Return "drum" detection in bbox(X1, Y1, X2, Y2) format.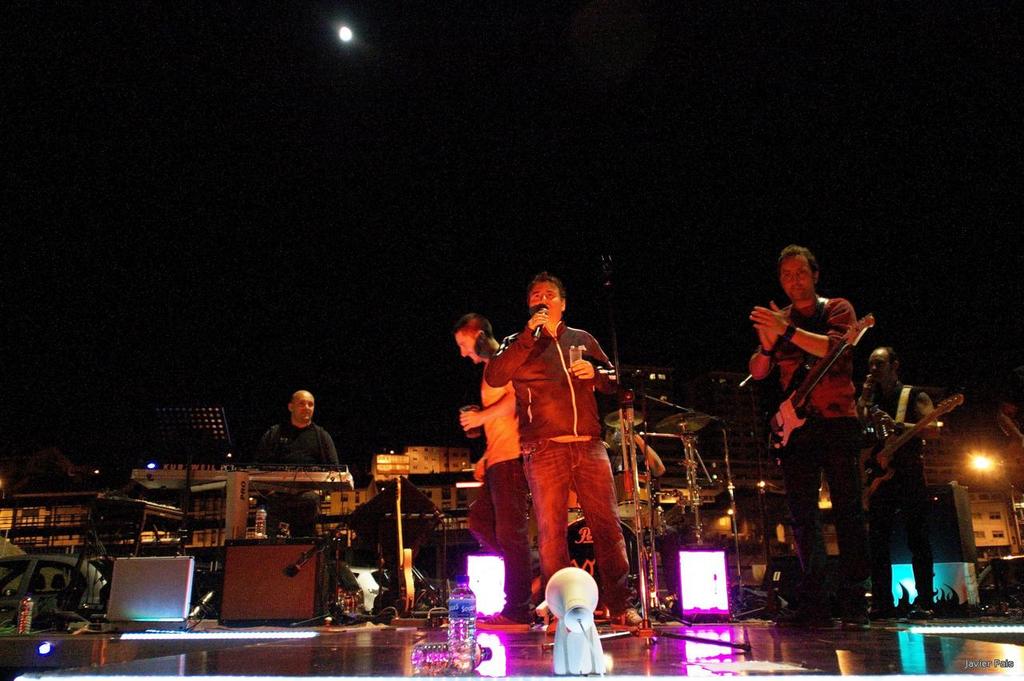
bbox(564, 519, 647, 616).
